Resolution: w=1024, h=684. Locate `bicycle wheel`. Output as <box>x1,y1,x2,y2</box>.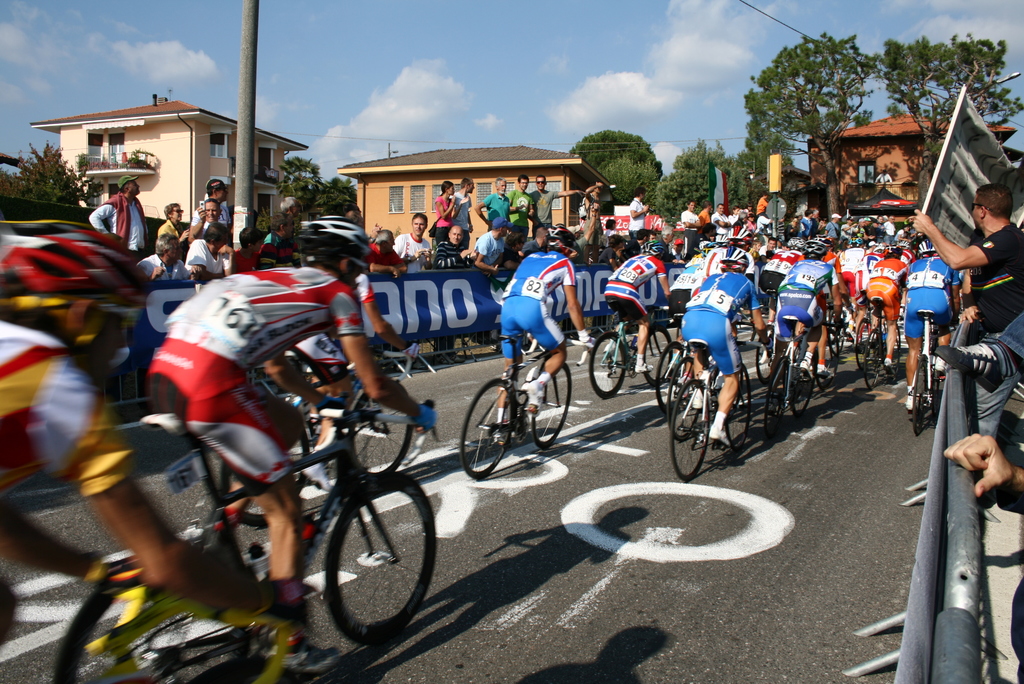
<box>324,473,435,639</box>.
